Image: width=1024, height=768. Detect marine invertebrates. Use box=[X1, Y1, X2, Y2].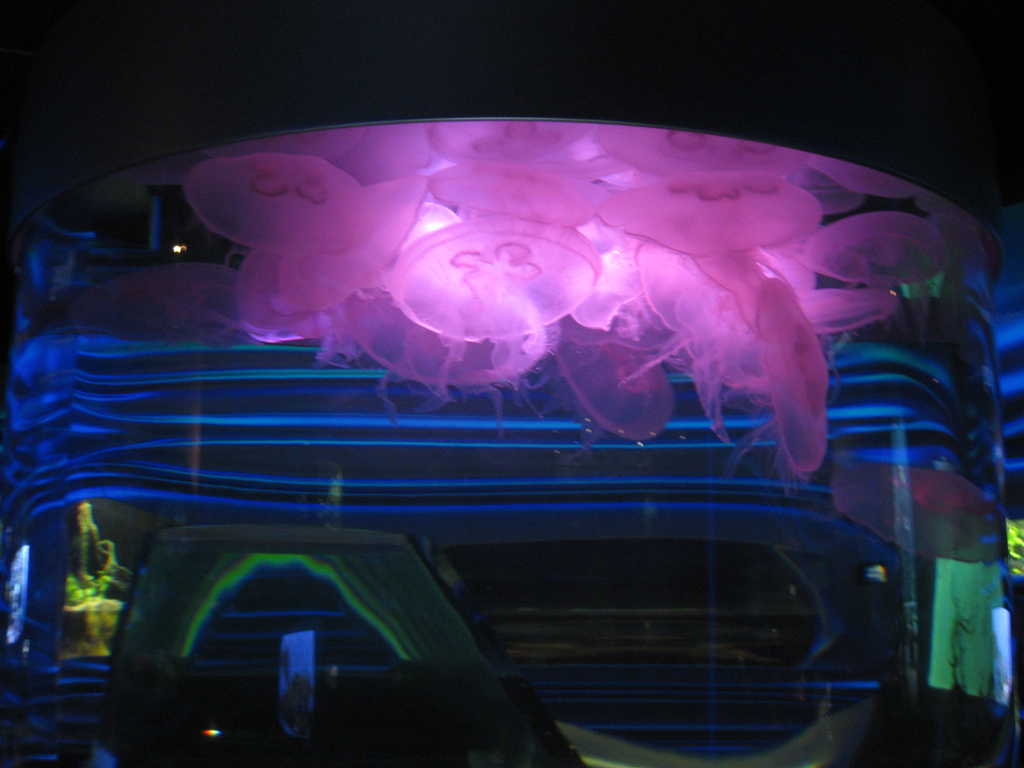
box=[534, 148, 714, 257].
